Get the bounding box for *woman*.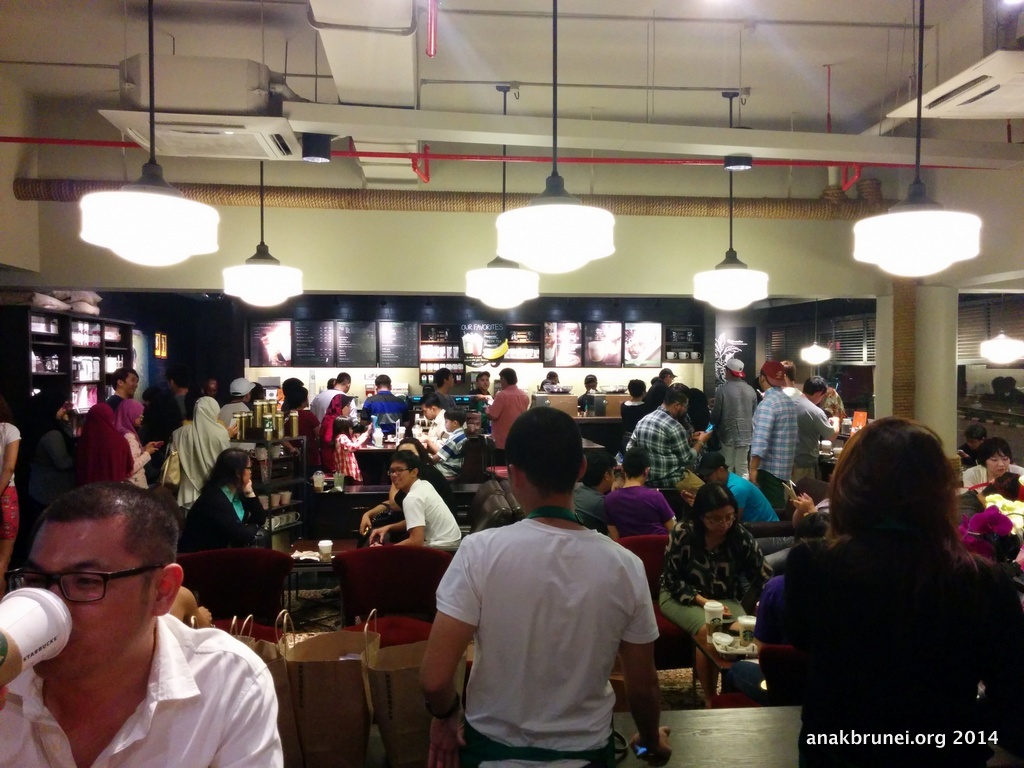
l=318, t=393, r=363, b=481.
